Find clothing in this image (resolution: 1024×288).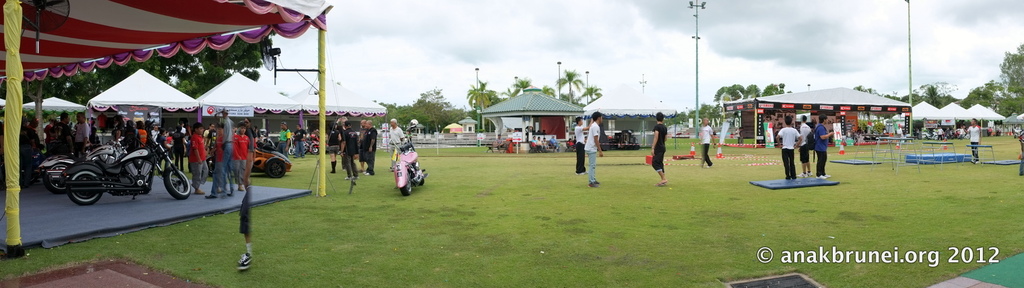
[x1=110, y1=119, x2=150, y2=149].
